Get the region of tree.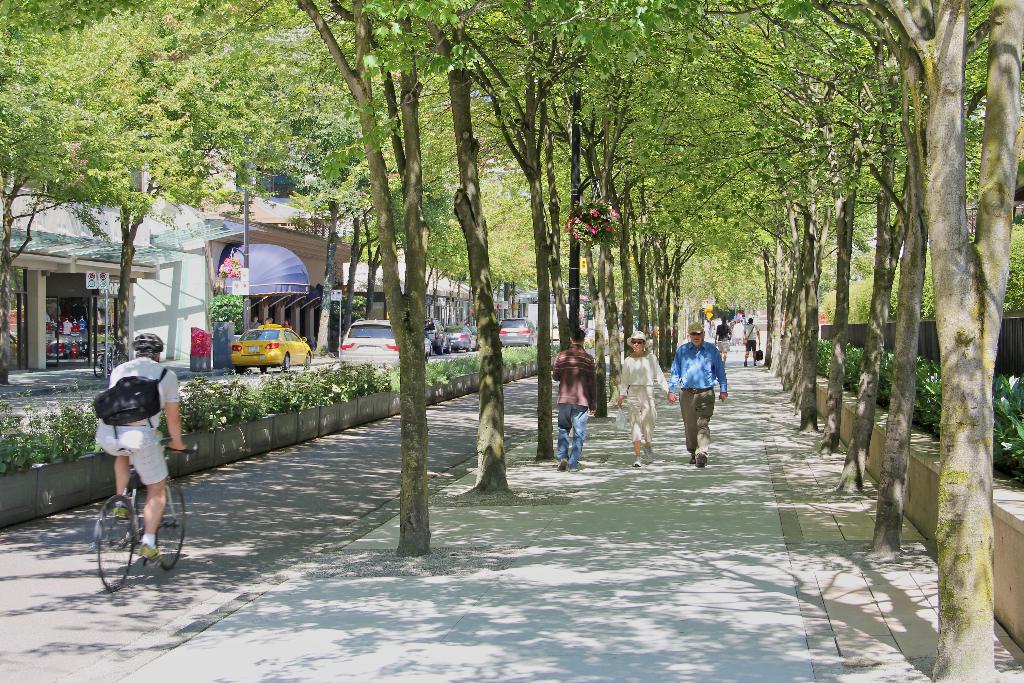
[x1=305, y1=0, x2=483, y2=565].
